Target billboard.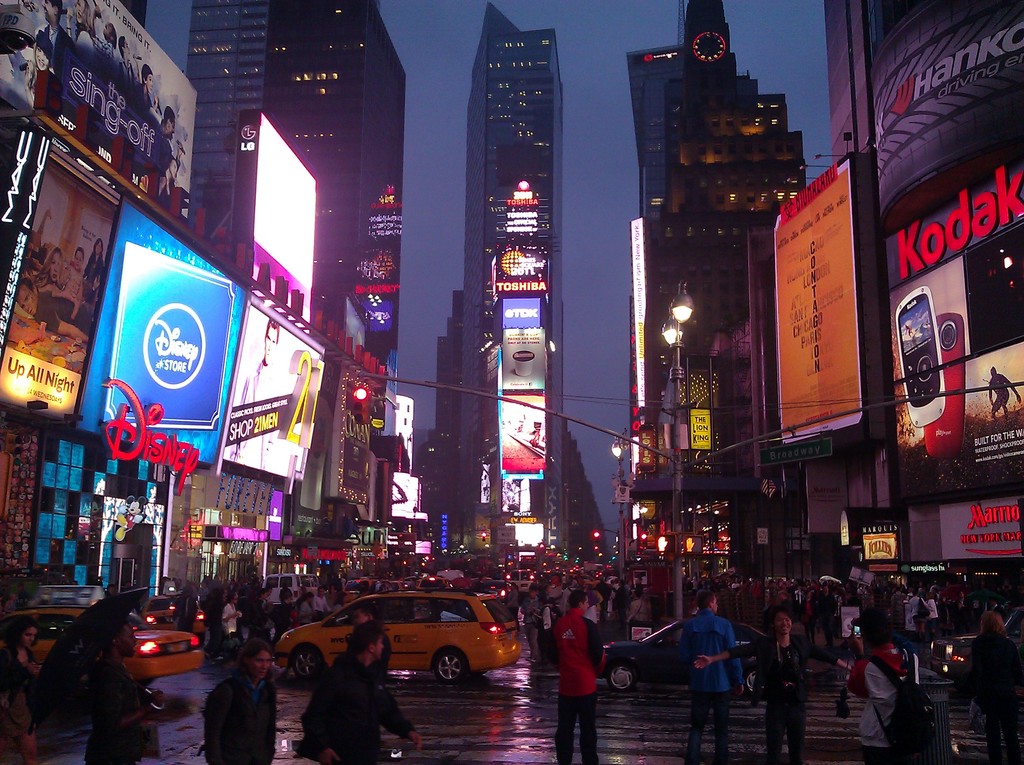
Target region: (x1=495, y1=396, x2=549, y2=472).
